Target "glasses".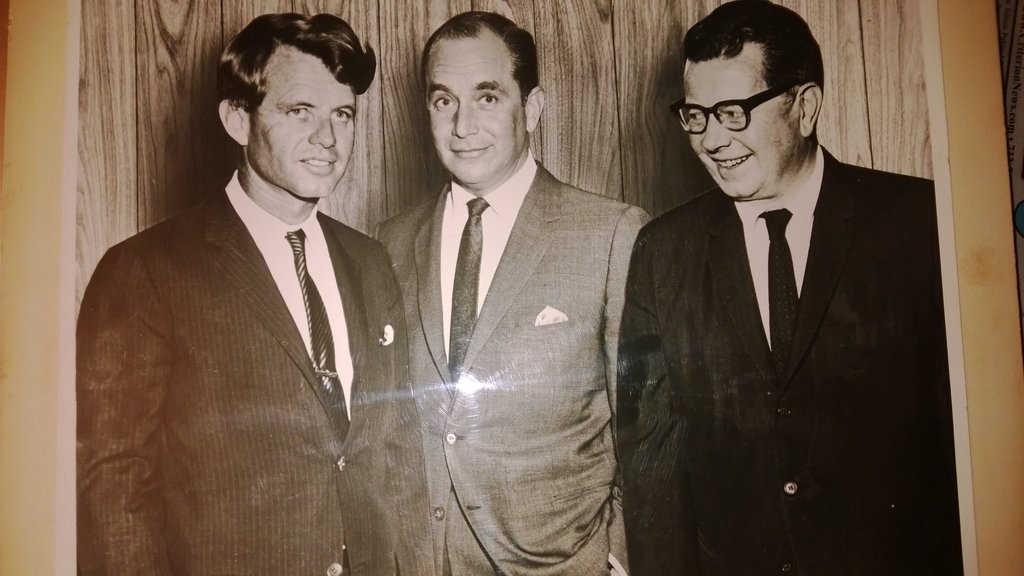
Target region: box(663, 76, 793, 136).
